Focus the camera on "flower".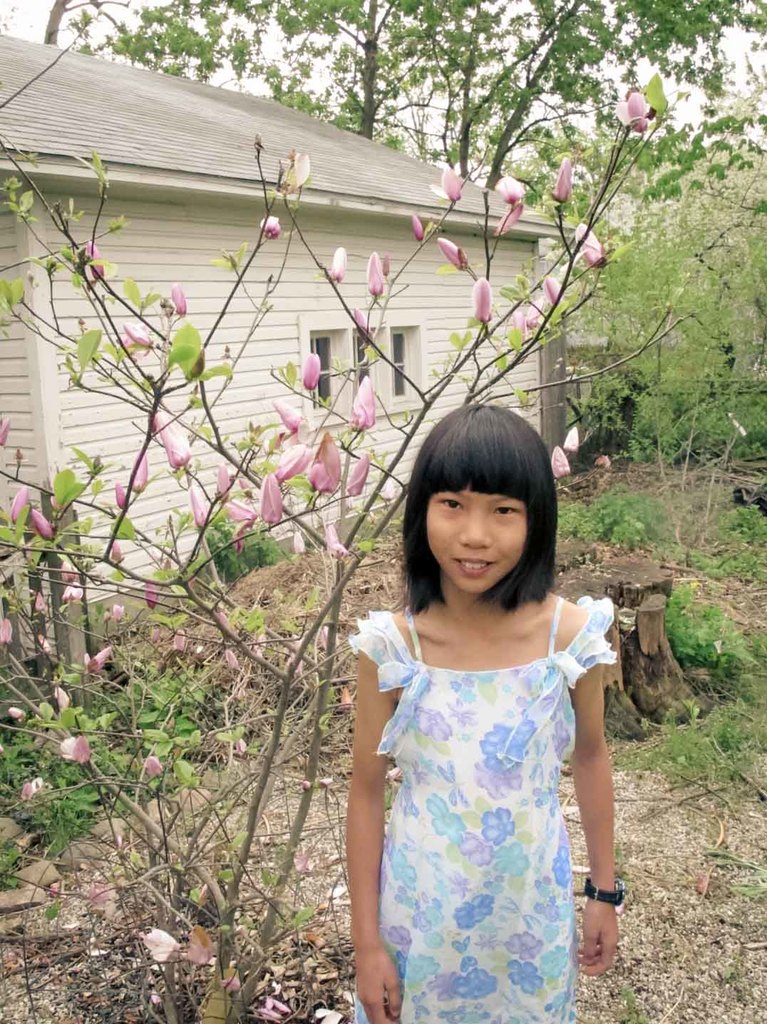
Focus region: bbox=[431, 168, 465, 210].
